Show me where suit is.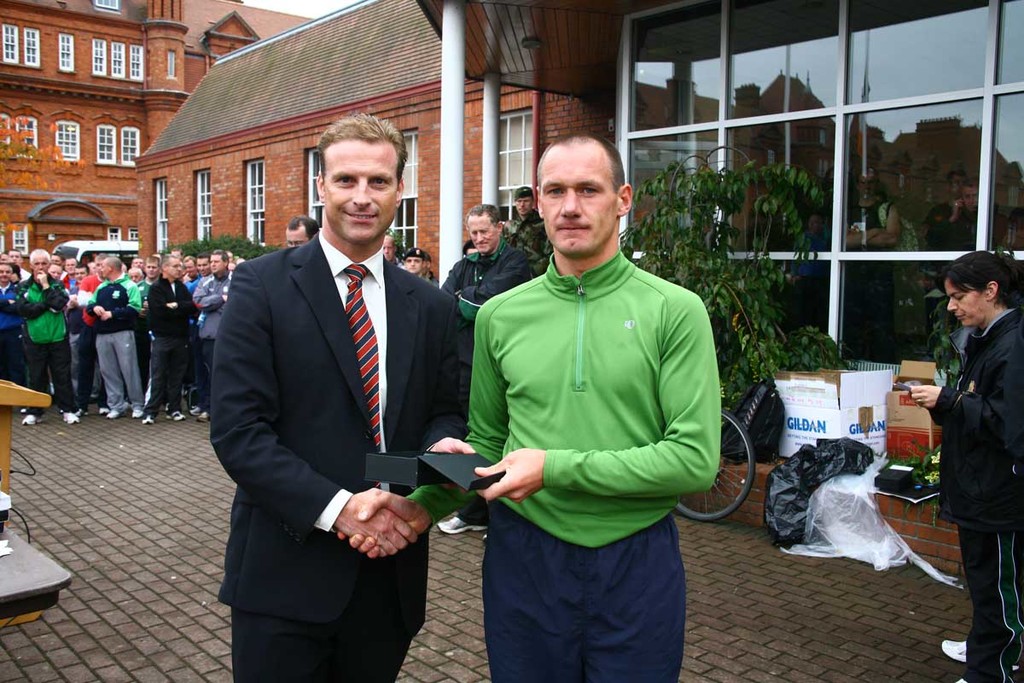
suit is at 206:227:464:682.
